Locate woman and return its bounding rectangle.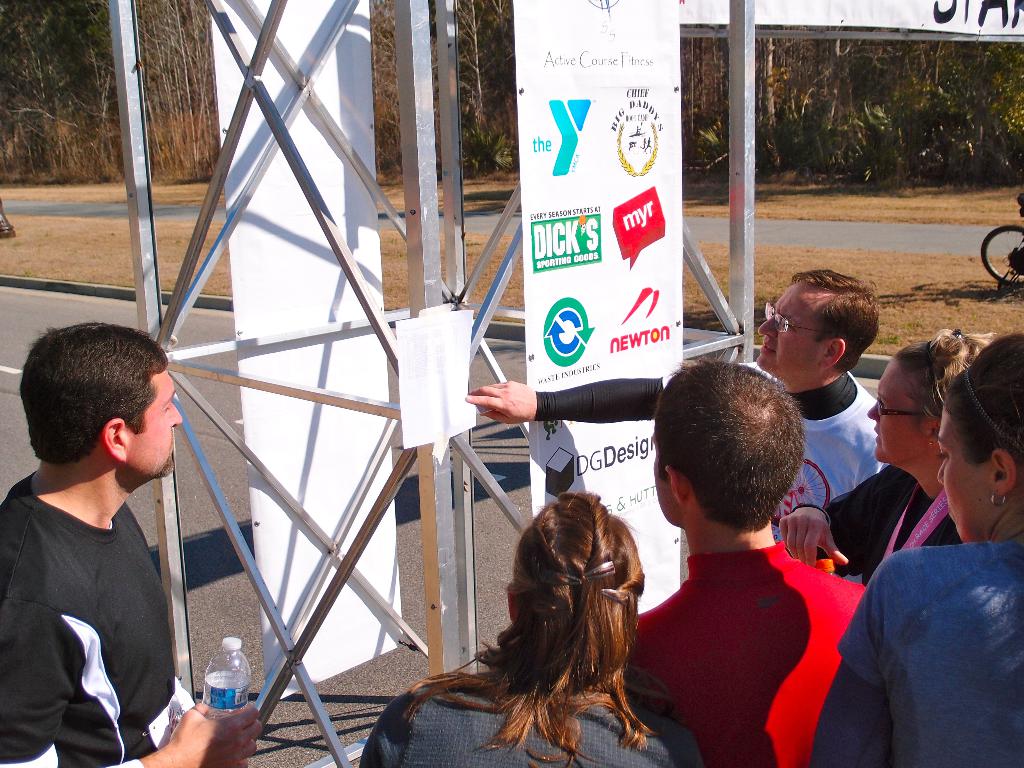
detection(799, 318, 1023, 767).
